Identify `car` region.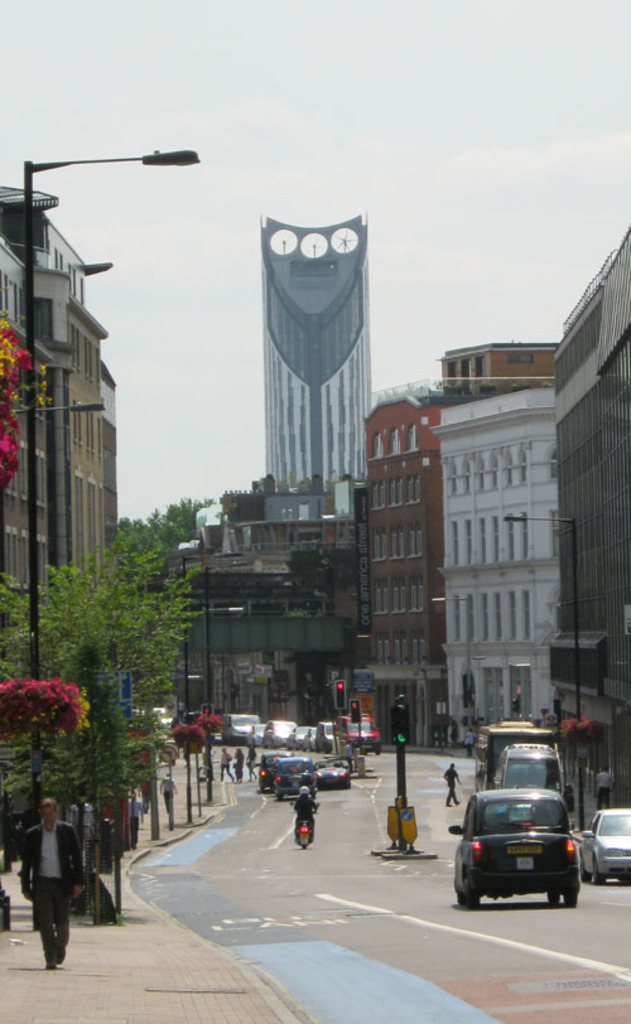
Region: locate(579, 806, 630, 887).
